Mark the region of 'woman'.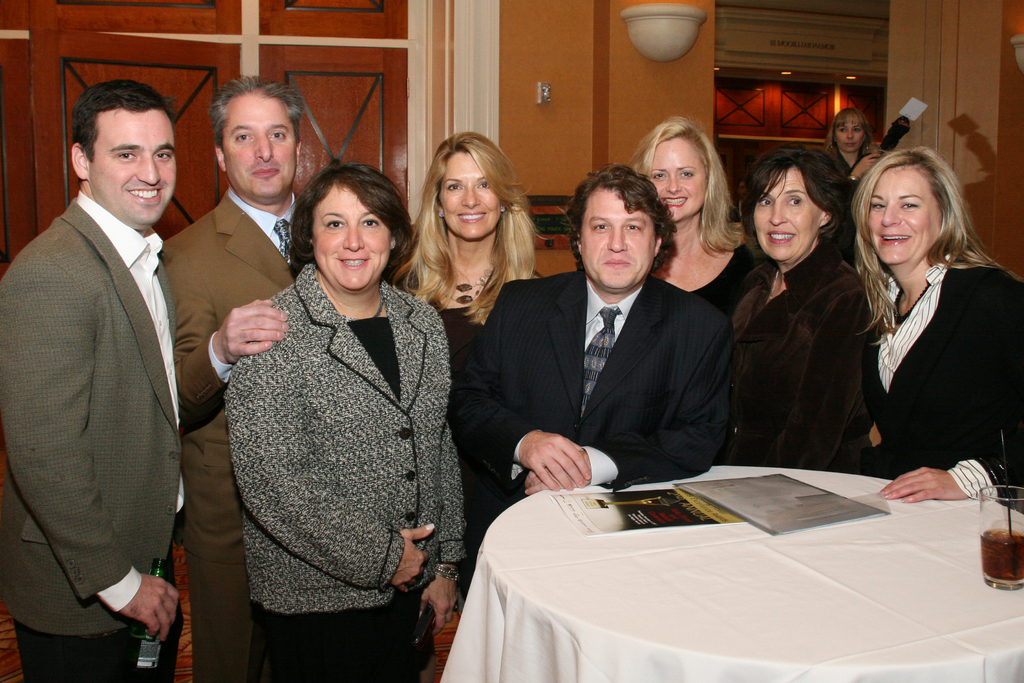
Region: 224, 161, 461, 682.
